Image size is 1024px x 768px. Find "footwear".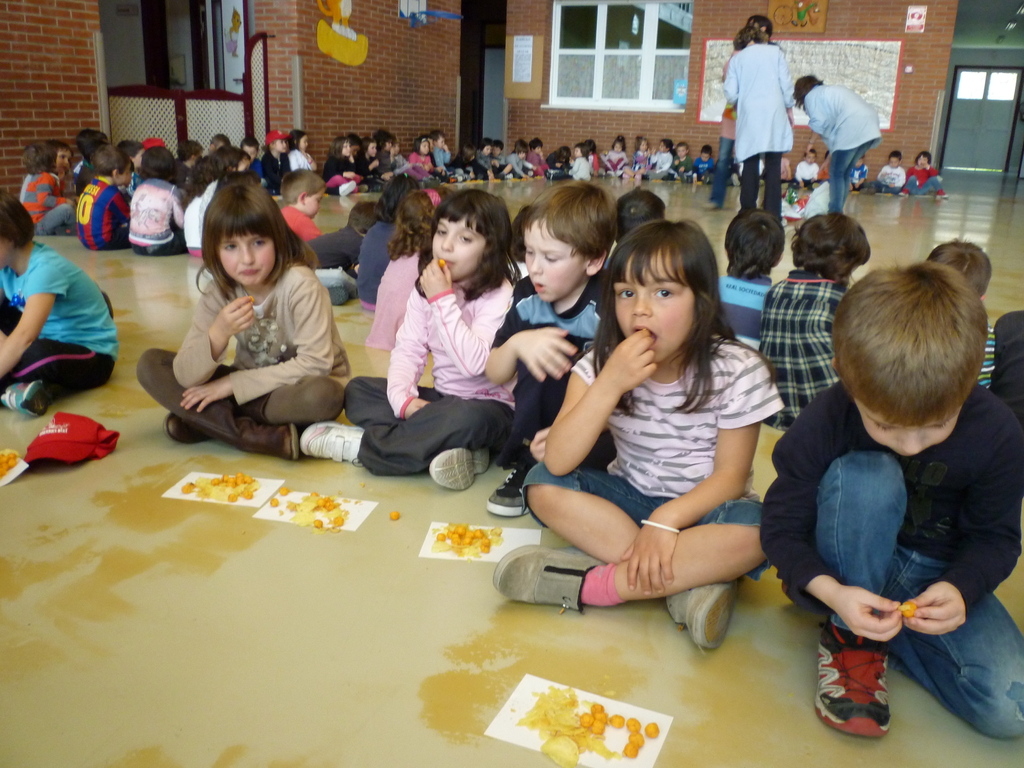
<box>493,554,598,617</box>.
